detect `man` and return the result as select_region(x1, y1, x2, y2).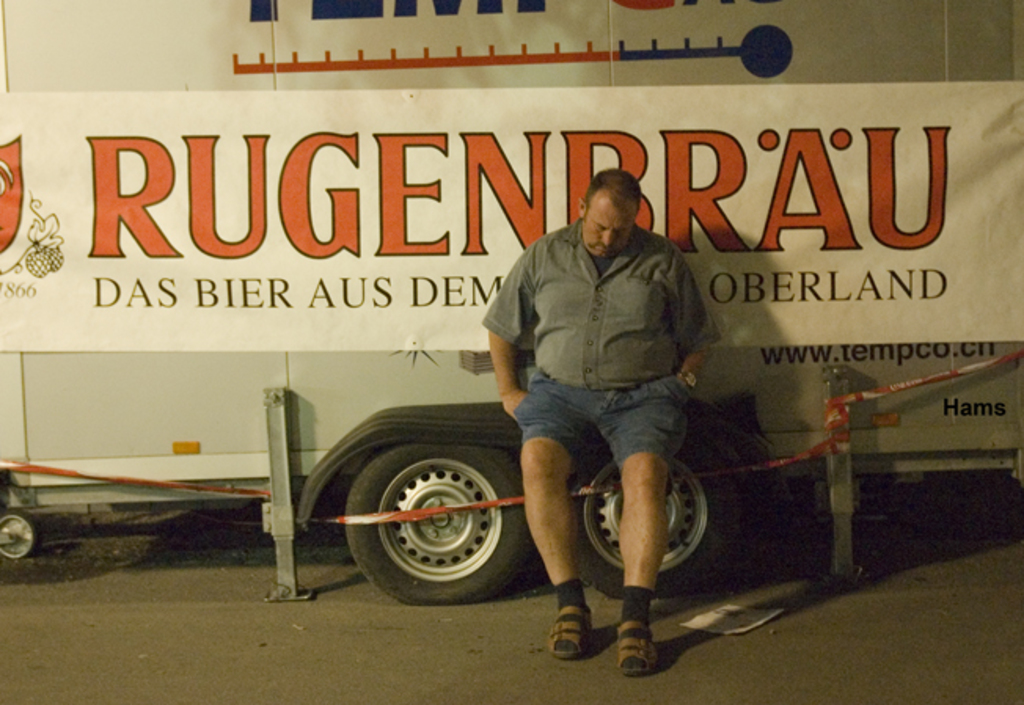
select_region(479, 166, 710, 680).
